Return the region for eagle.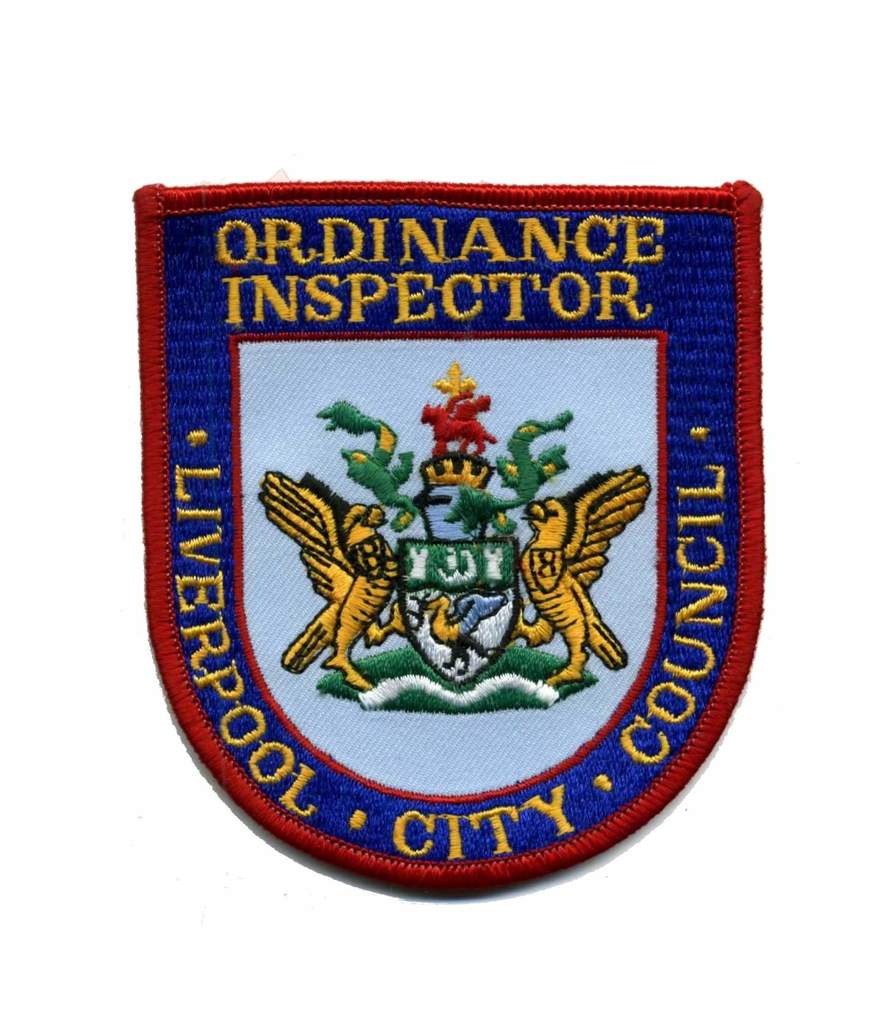
Rect(254, 470, 403, 703).
